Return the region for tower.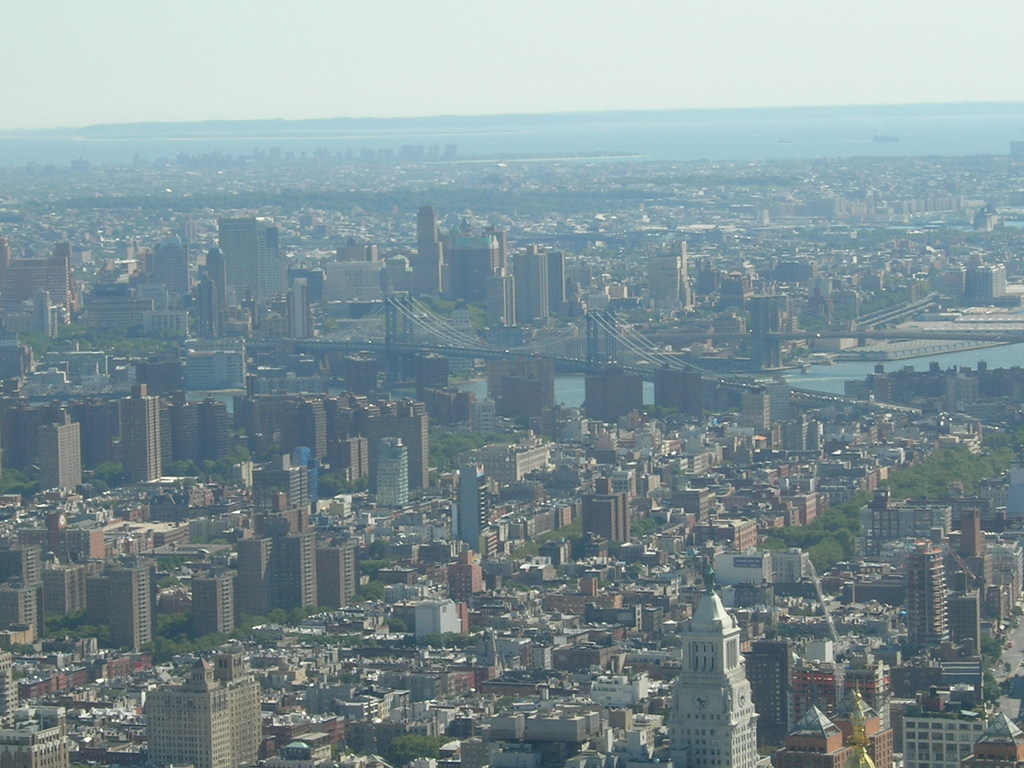
[x1=33, y1=408, x2=87, y2=495].
